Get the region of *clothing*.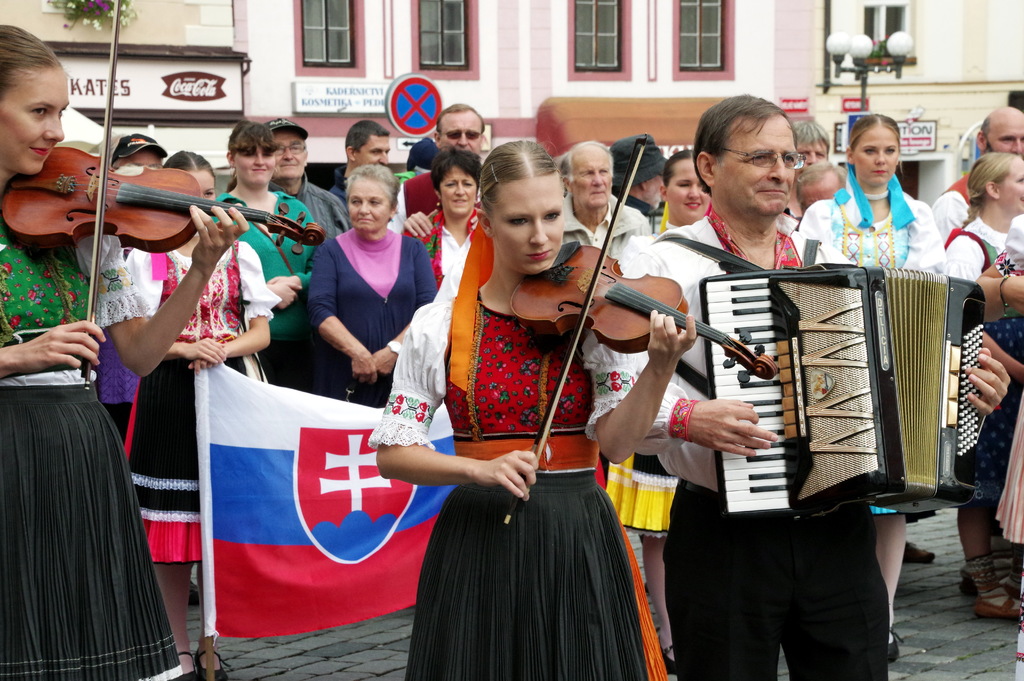
{"left": 554, "top": 186, "right": 670, "bottom": 308}.
